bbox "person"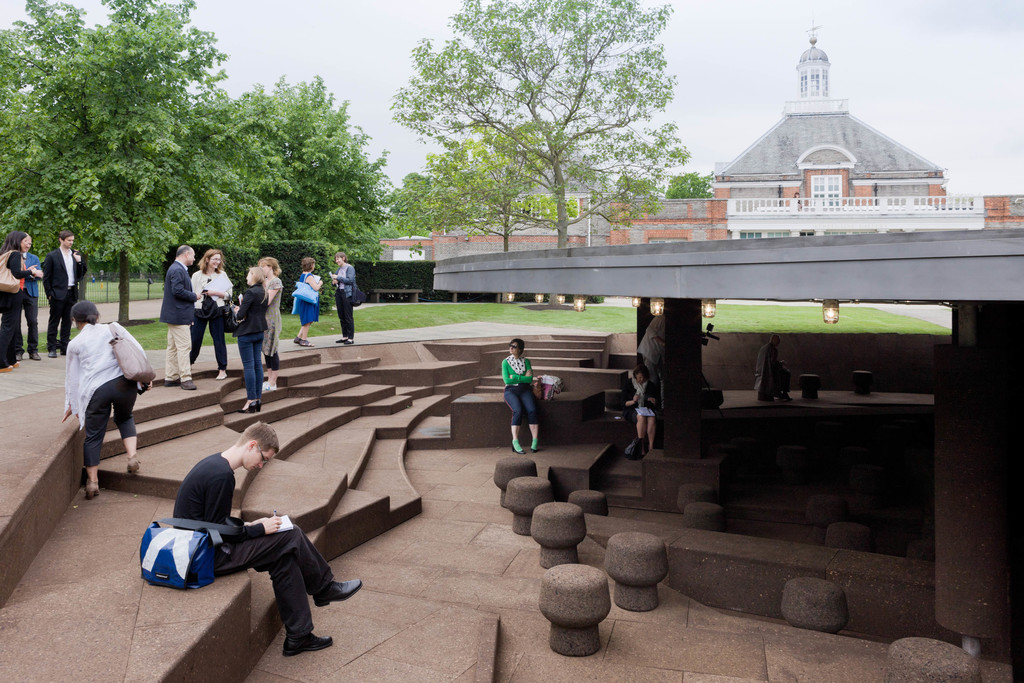
[291, 255, 320, 347]
